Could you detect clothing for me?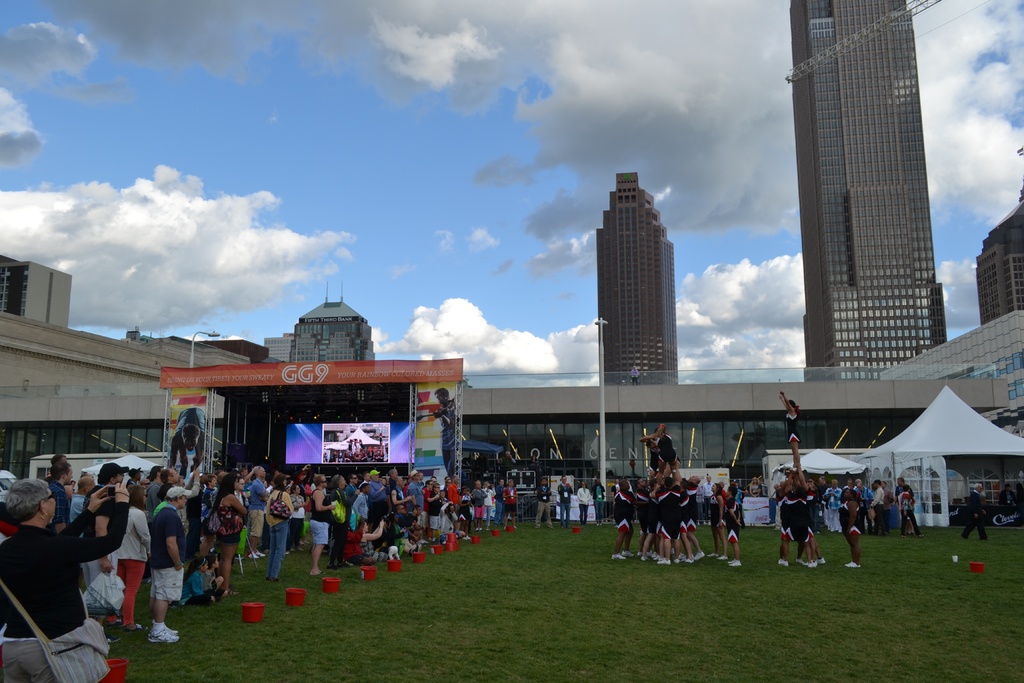
Detection result: (355,478,383,518).
